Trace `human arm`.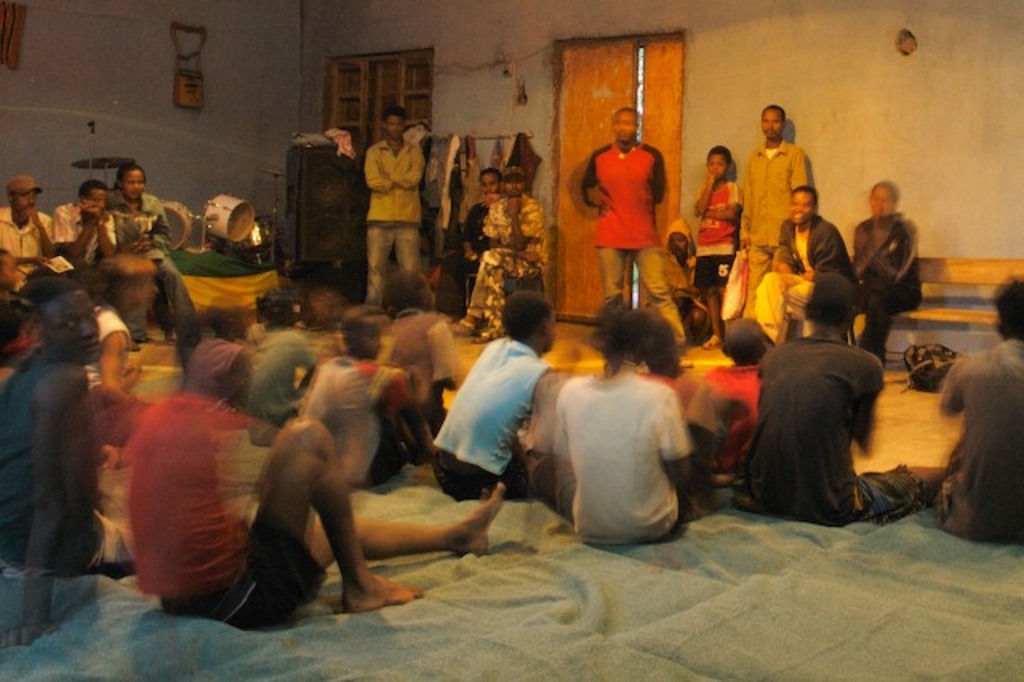
Traced to box(363, 141, 400, 194).
